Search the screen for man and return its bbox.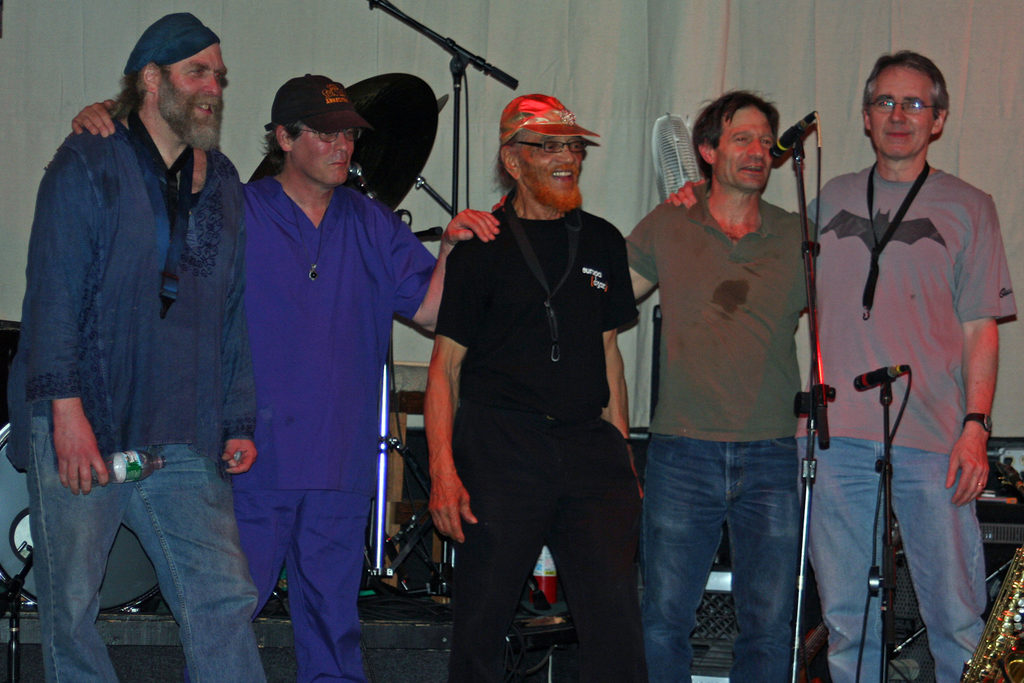
Found: {"left": 4, "top": 11, "right": 259, "bottom": 682}.
